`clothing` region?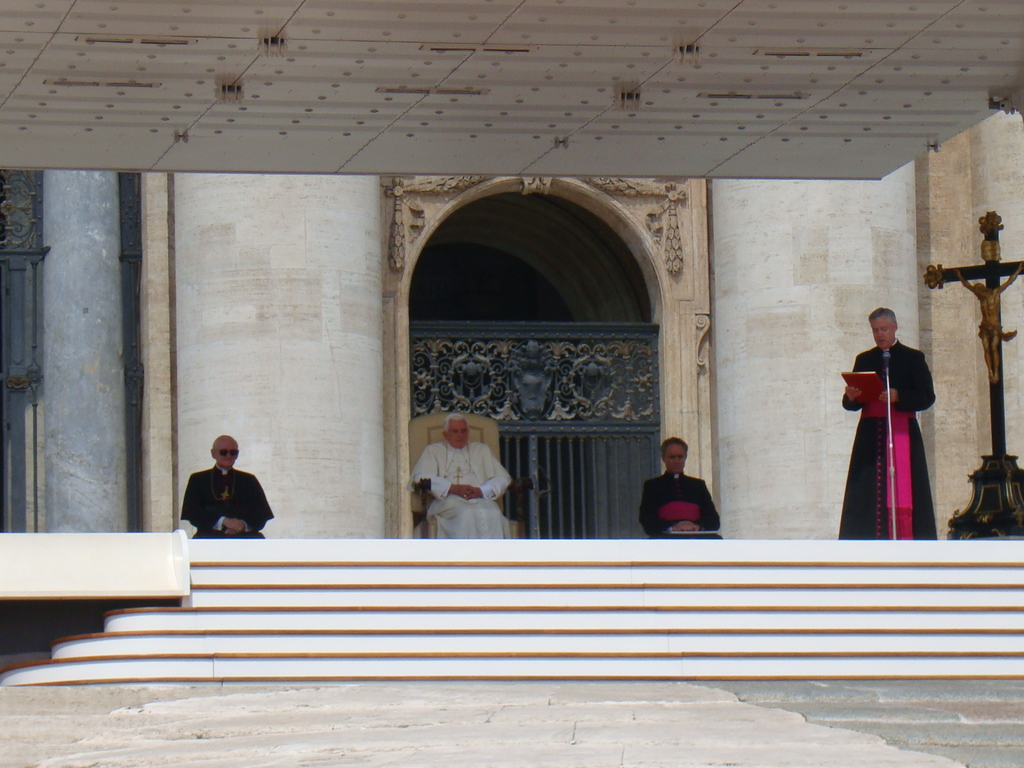
<box>977,316,1016,343</box>
